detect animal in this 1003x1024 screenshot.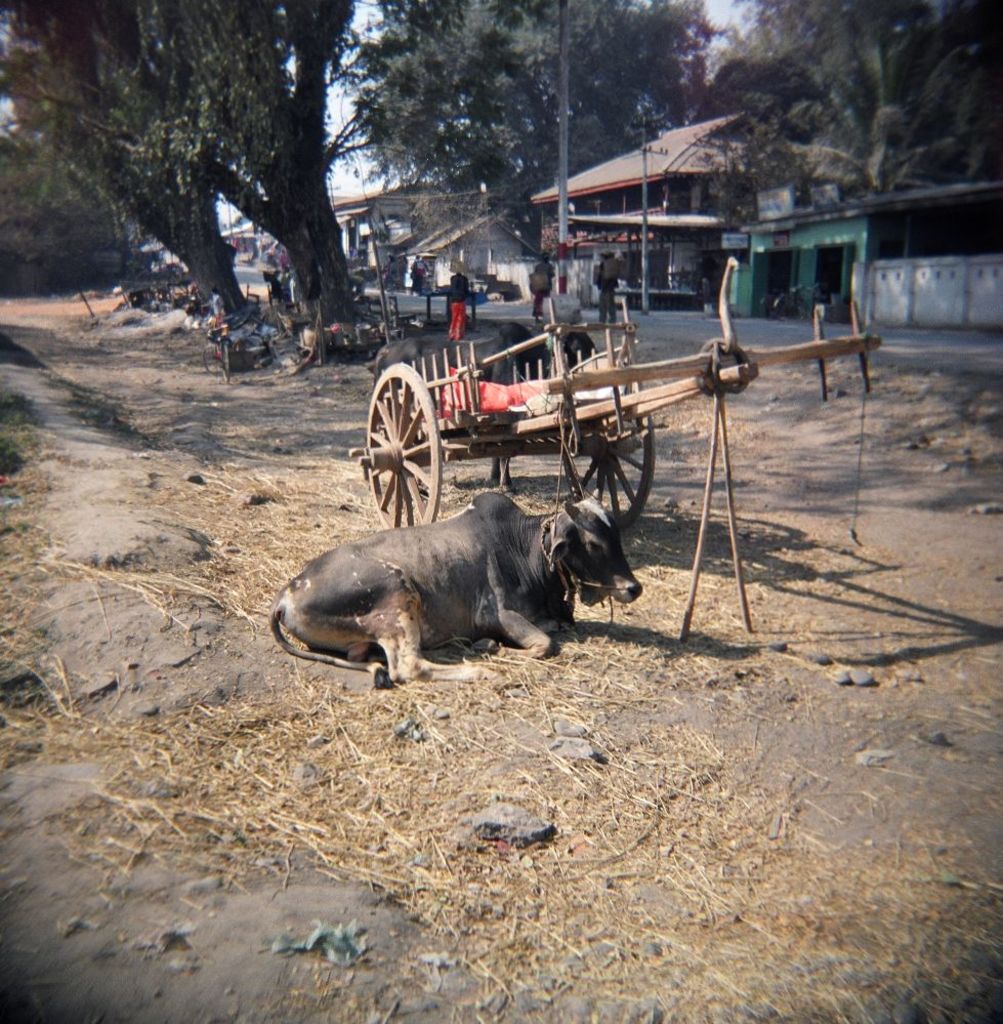
Detection: {"x1": 263, "y1": 487, "x2": 639, "y2": 689}.
